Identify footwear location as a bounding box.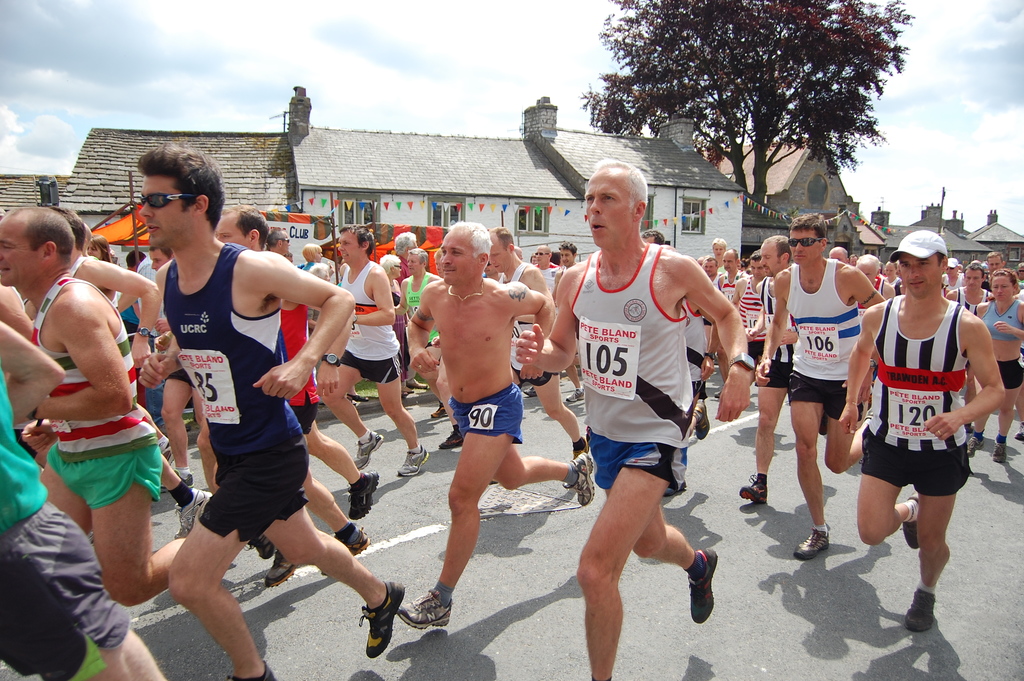
348, 468, 380, 520.
